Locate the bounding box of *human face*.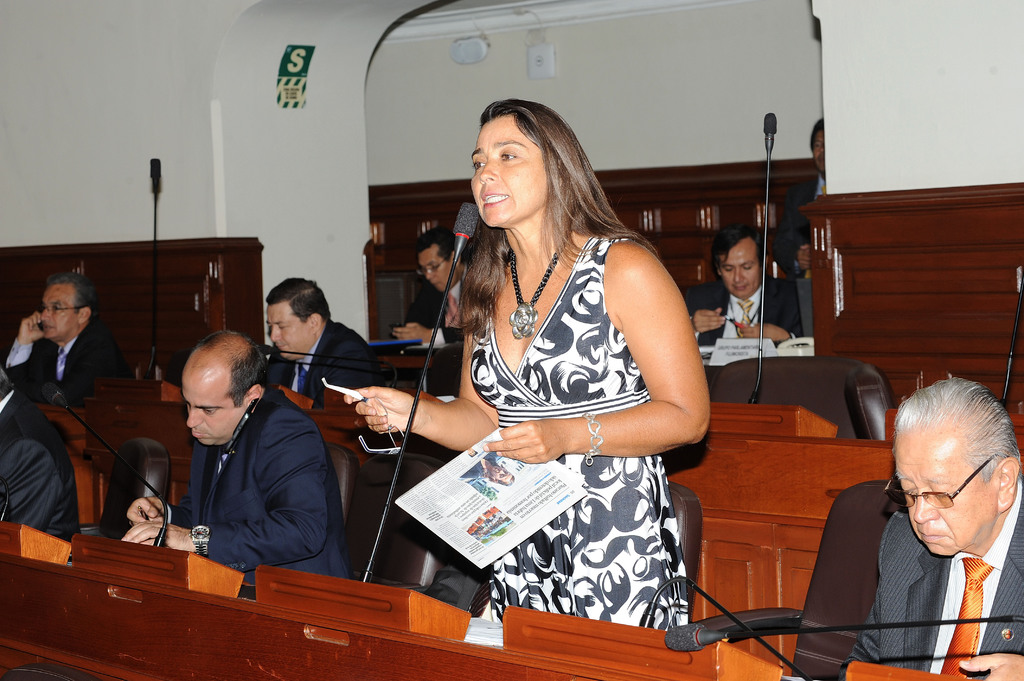
Bounding box: [268,304,310,359].
